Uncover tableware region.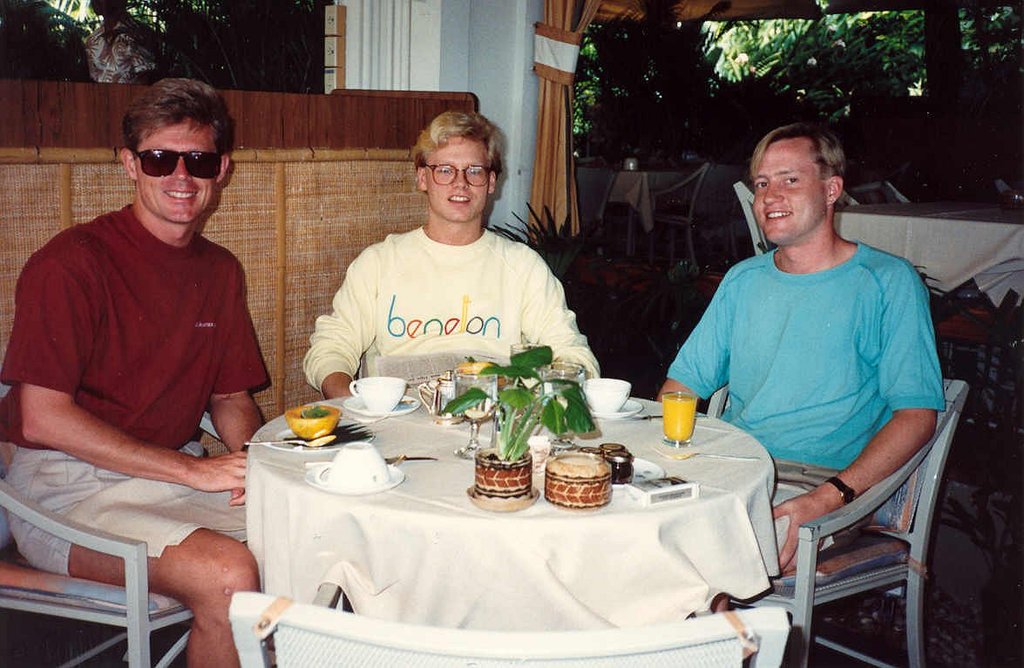
Uncovered: [597,460,668,496].
